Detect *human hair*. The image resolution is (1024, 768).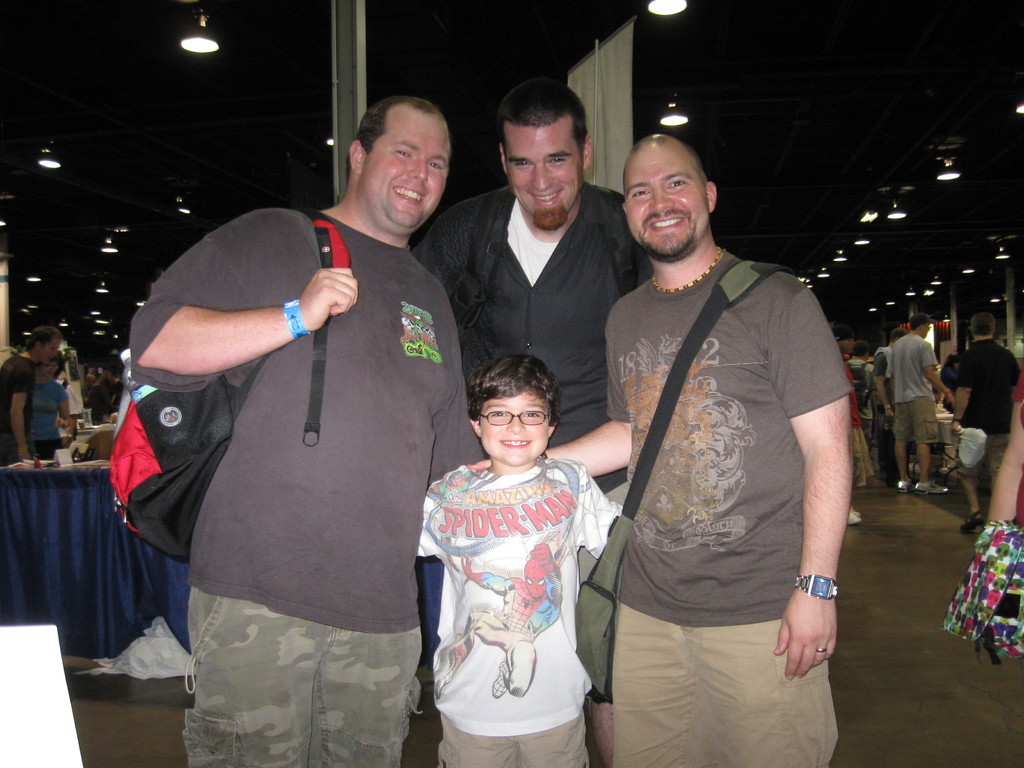
{"left": 850, "top": 340, "right": 867, "bottom": 356}.
